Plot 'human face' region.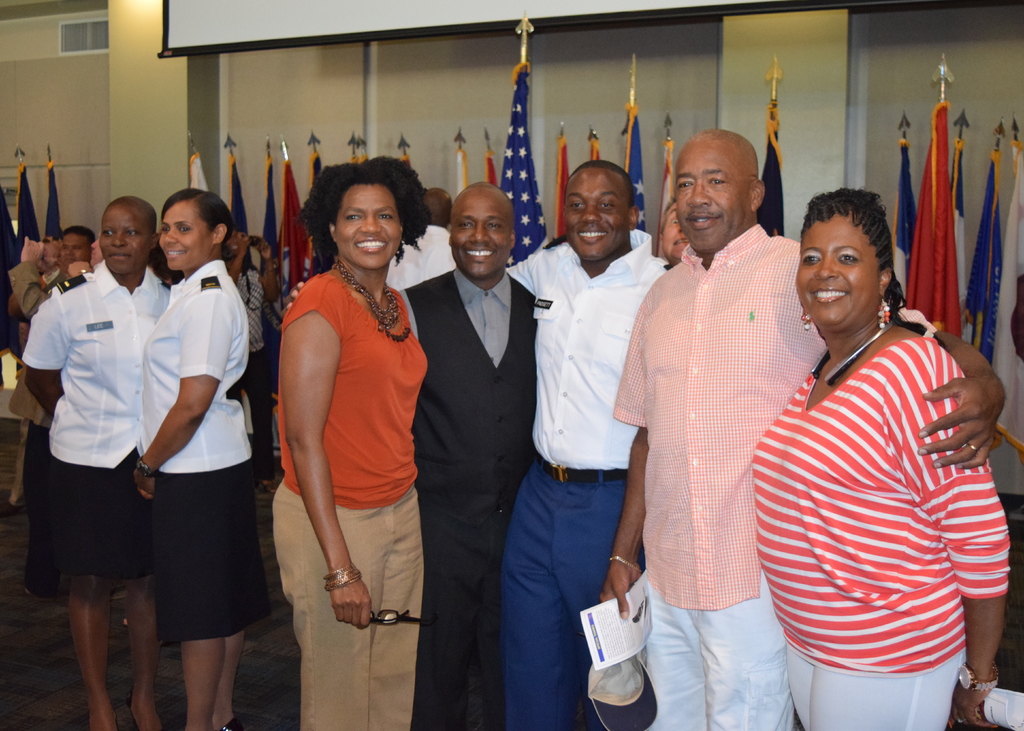
Plotted at Rect(794, 213, 878, 328).
